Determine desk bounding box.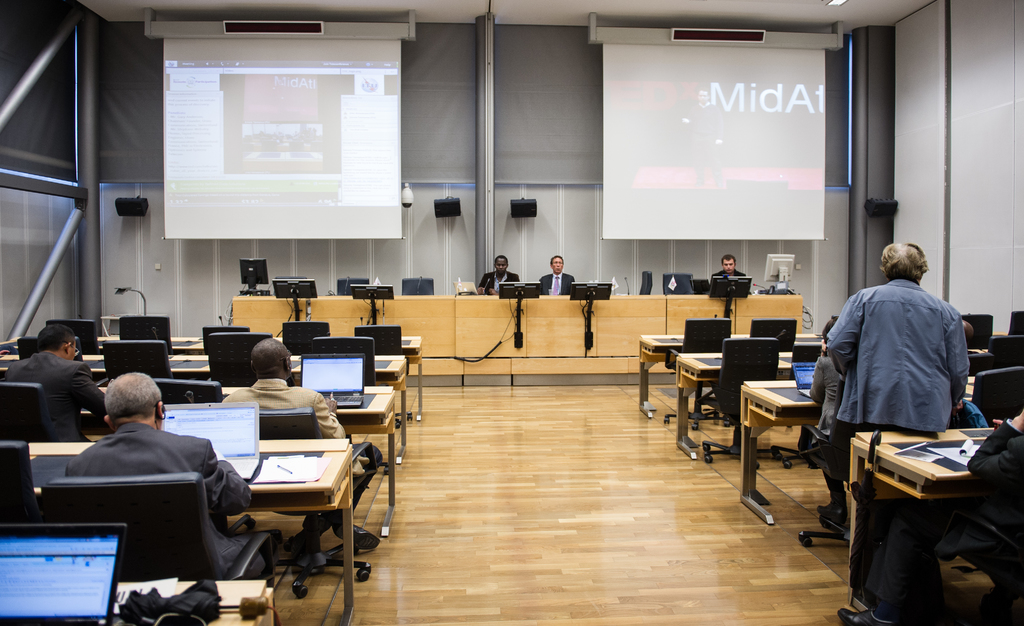
Determined: box(163, 406, 385, 607).
